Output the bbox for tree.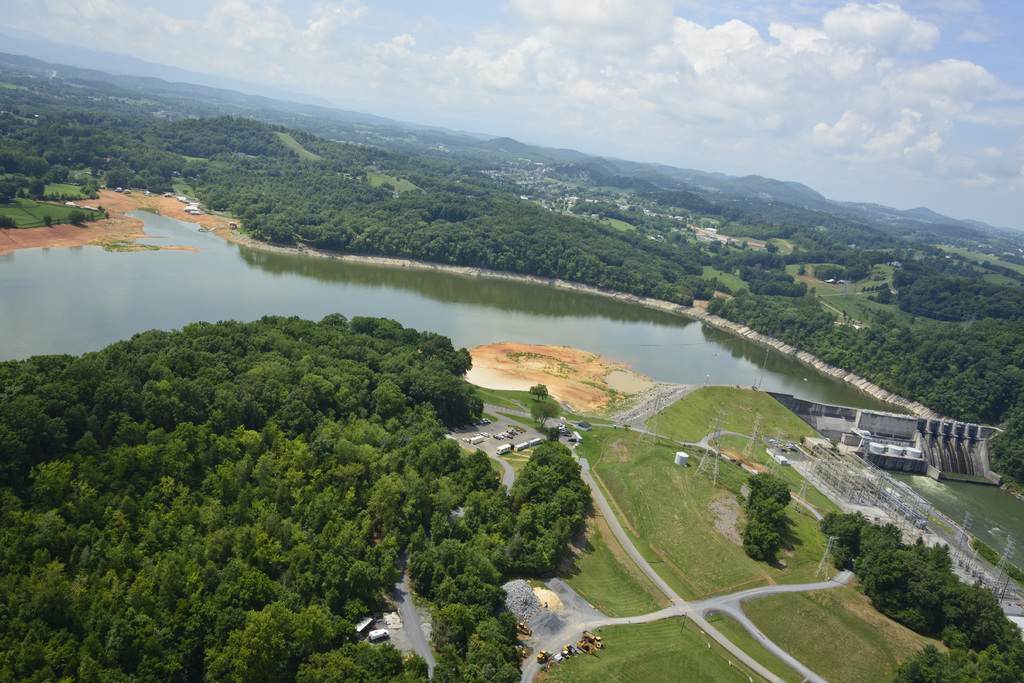
region(986, 410, 1023, 489).
